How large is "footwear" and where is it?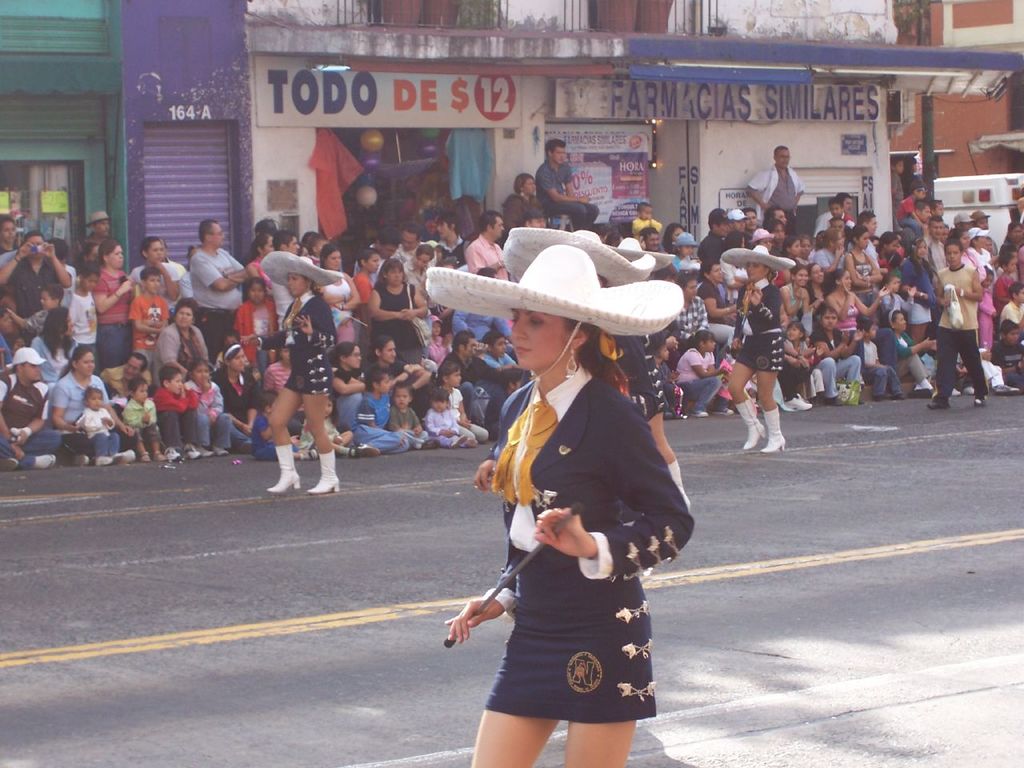
Bounding box: (x1=356, y1=446, x2=376, y2=456).
